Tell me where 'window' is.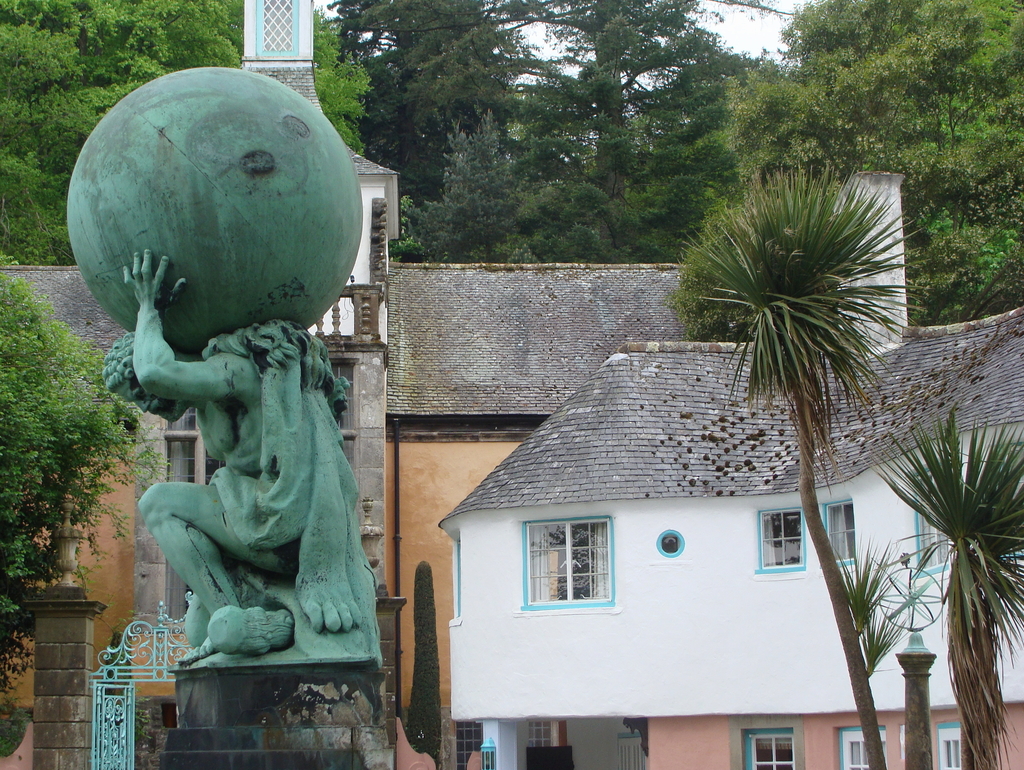
'window' is at bbox=[530, 520, 627, 628].
